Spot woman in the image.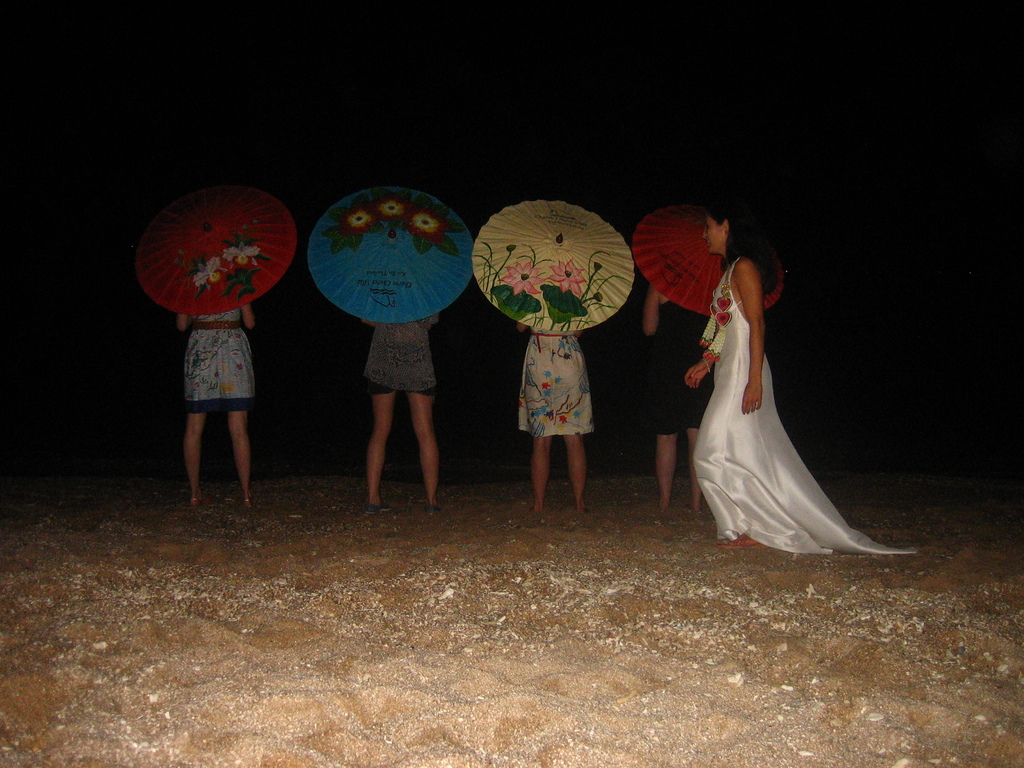
woman found at rect(175, 301, 257, 511).
